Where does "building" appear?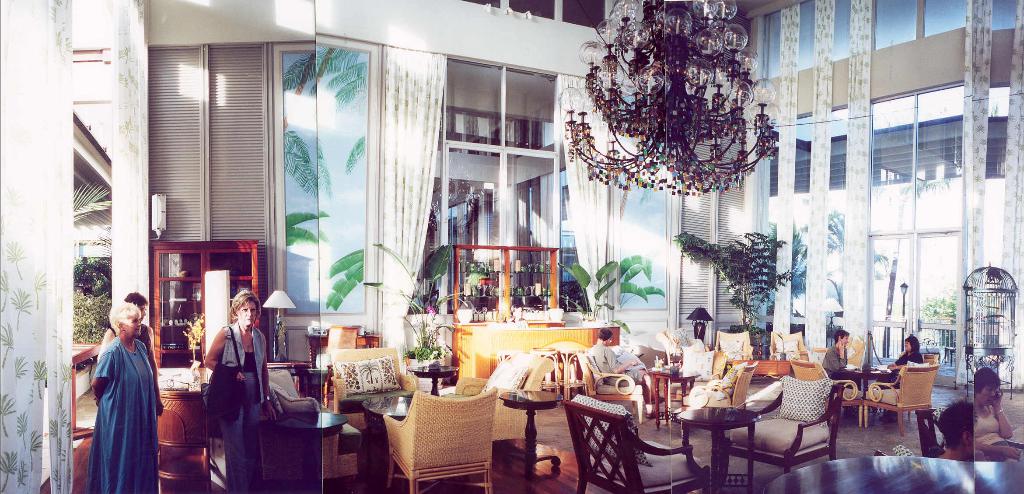
Appears at locate(0, 0, 1023, 493).
